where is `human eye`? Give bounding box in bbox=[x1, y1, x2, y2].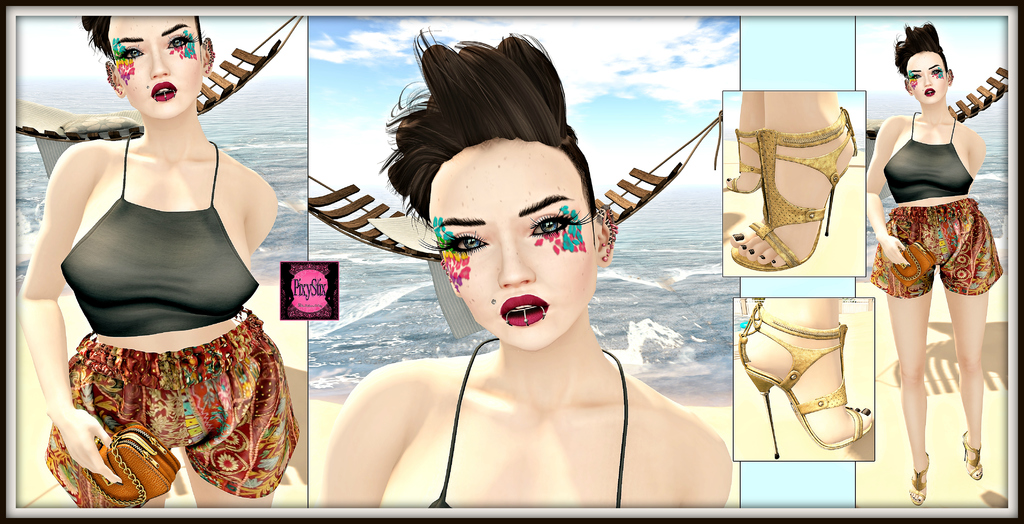
bbox=[930, 68, 943, 76].
